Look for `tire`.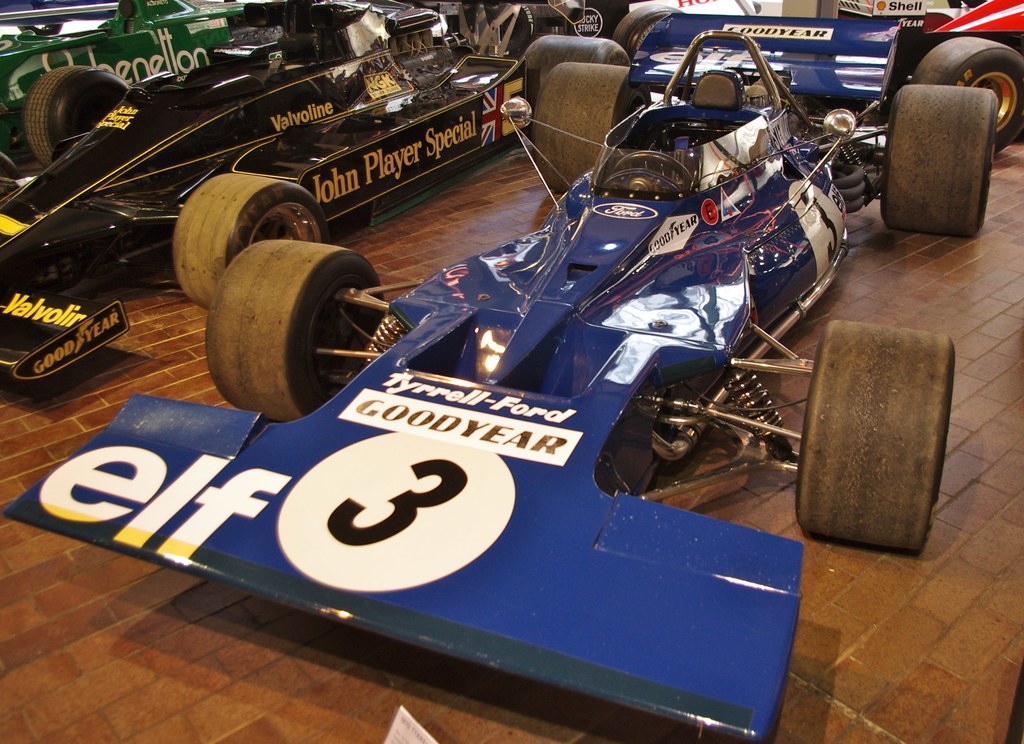
Found: rect(617, 1, 681, 50).
